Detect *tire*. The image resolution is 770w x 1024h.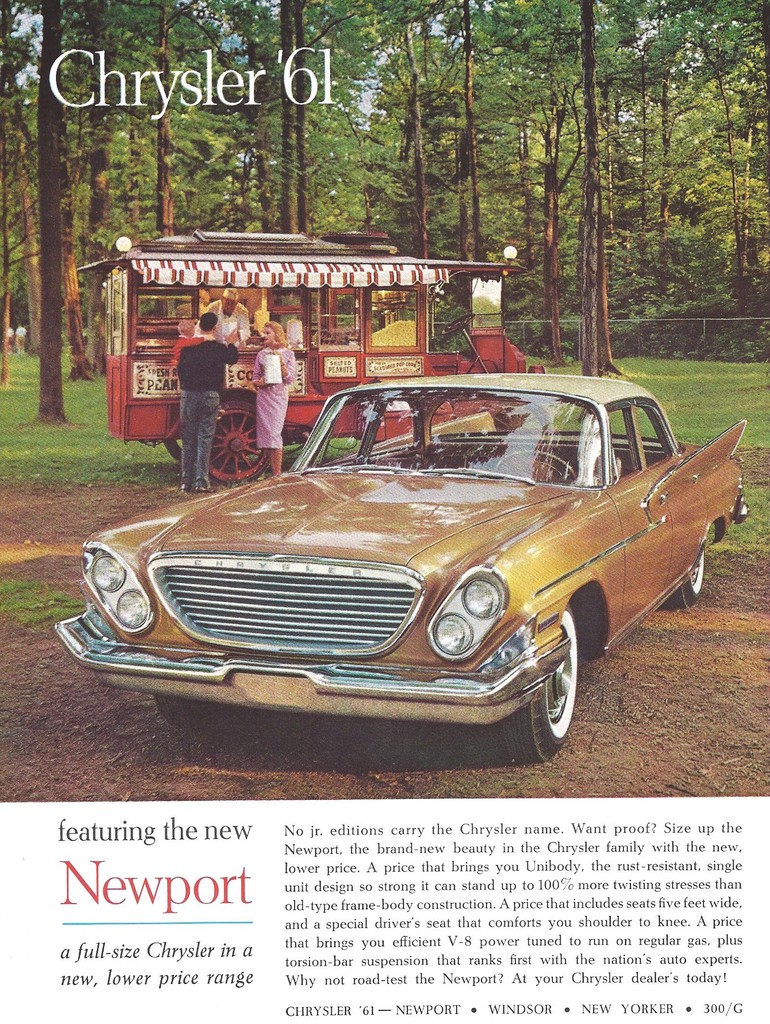
<box>155,692,217,724</box>.
